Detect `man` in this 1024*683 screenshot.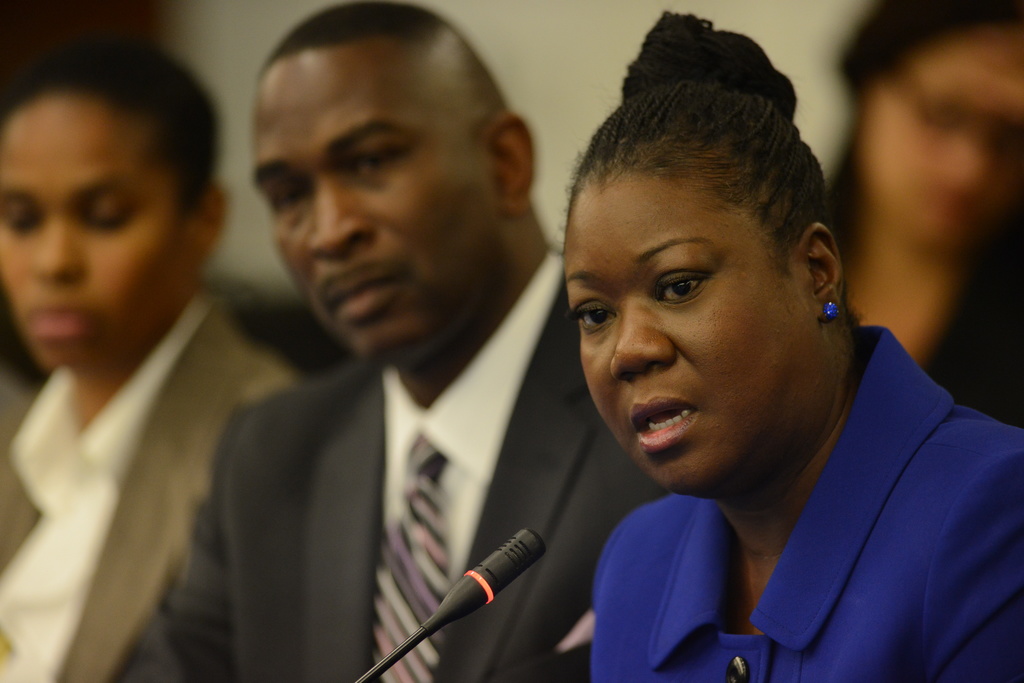
Detection: {"x1": 0, "y1": 29, "x2": 305, "y2": 682}.
